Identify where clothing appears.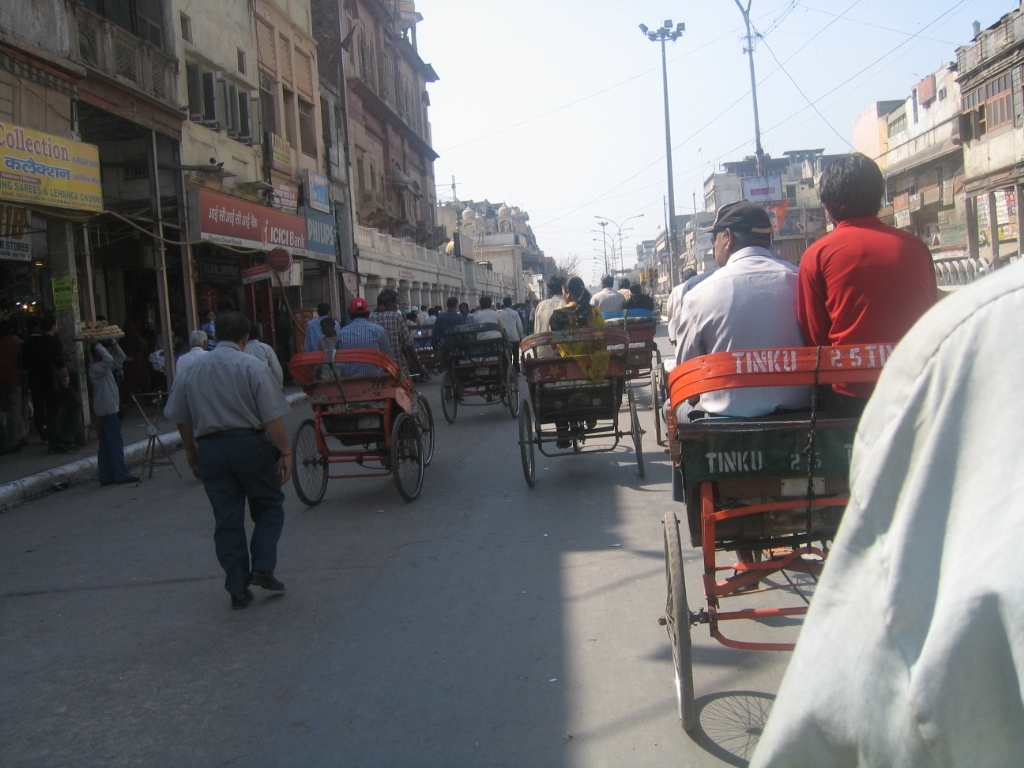
Appears at {"x1": 428, "y1": 310, "x2": 462, "y2": 348}.
